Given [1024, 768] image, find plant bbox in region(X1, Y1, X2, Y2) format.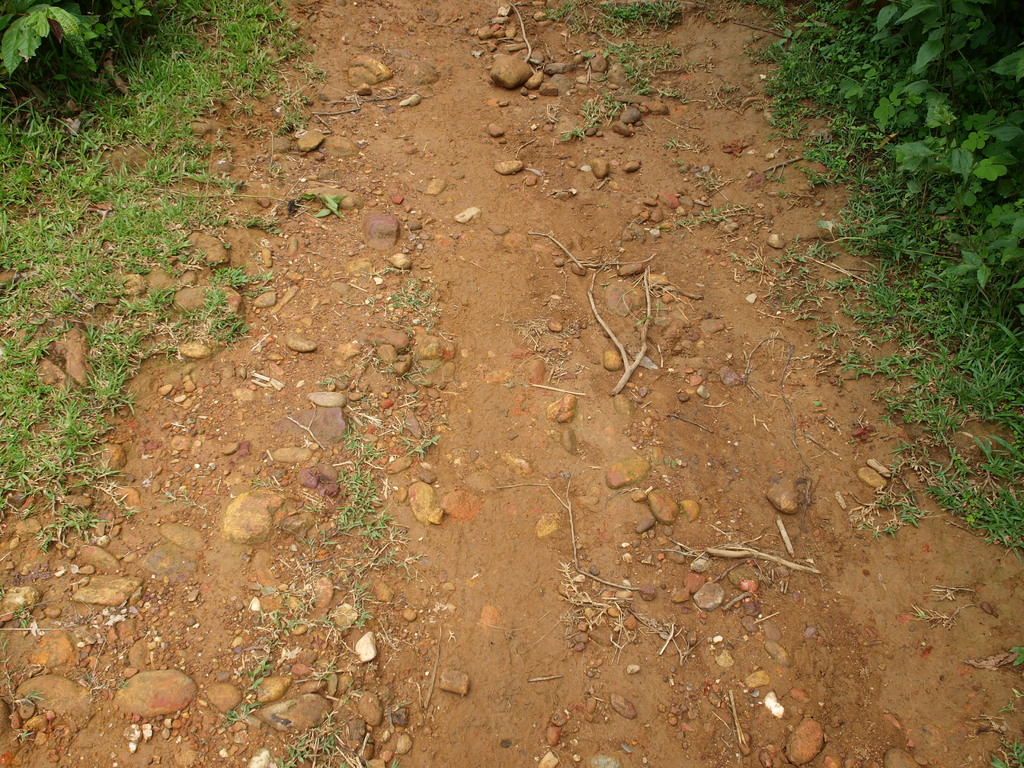
region(0, 0, 158, 78).
